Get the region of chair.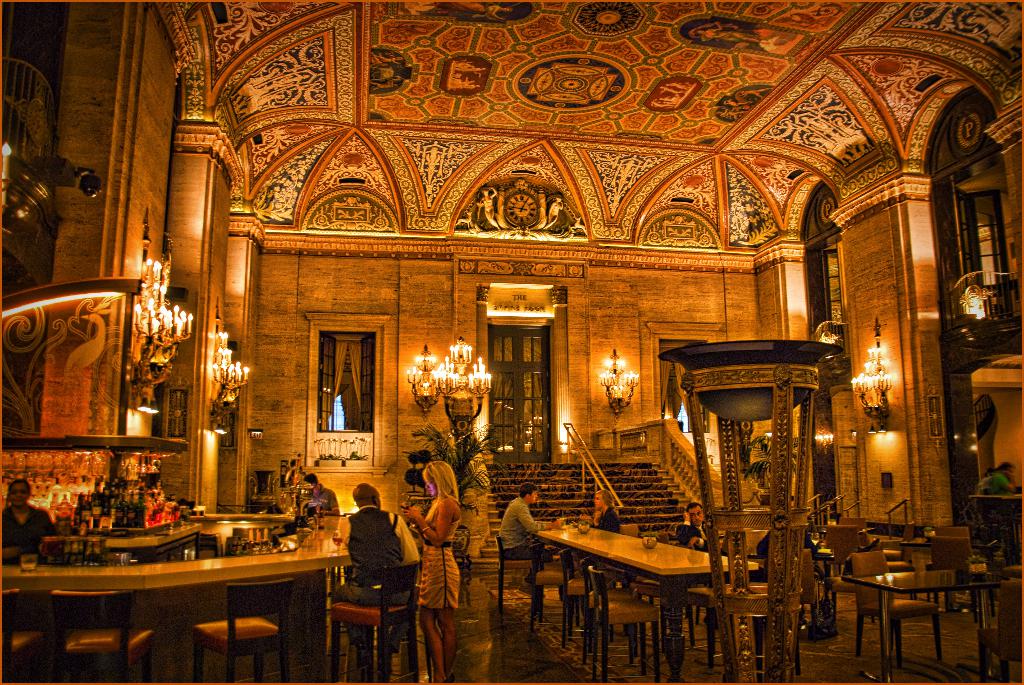
[left=45, top=589, right=156, bottom=684].
